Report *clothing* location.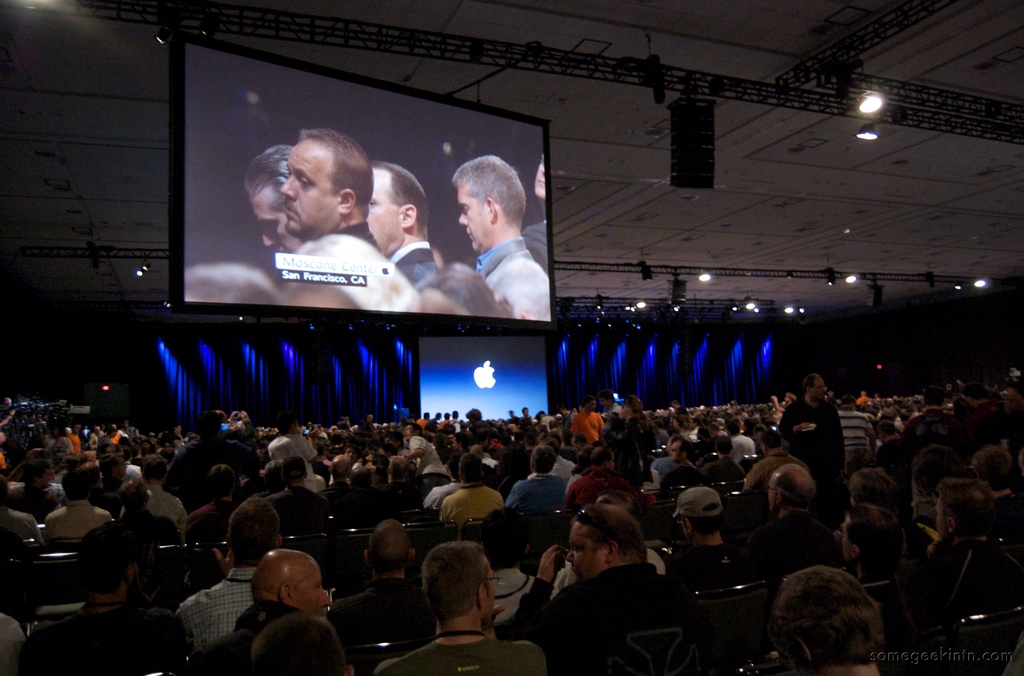
Report: x1=97, y1=431, x2=129, y2=456.
